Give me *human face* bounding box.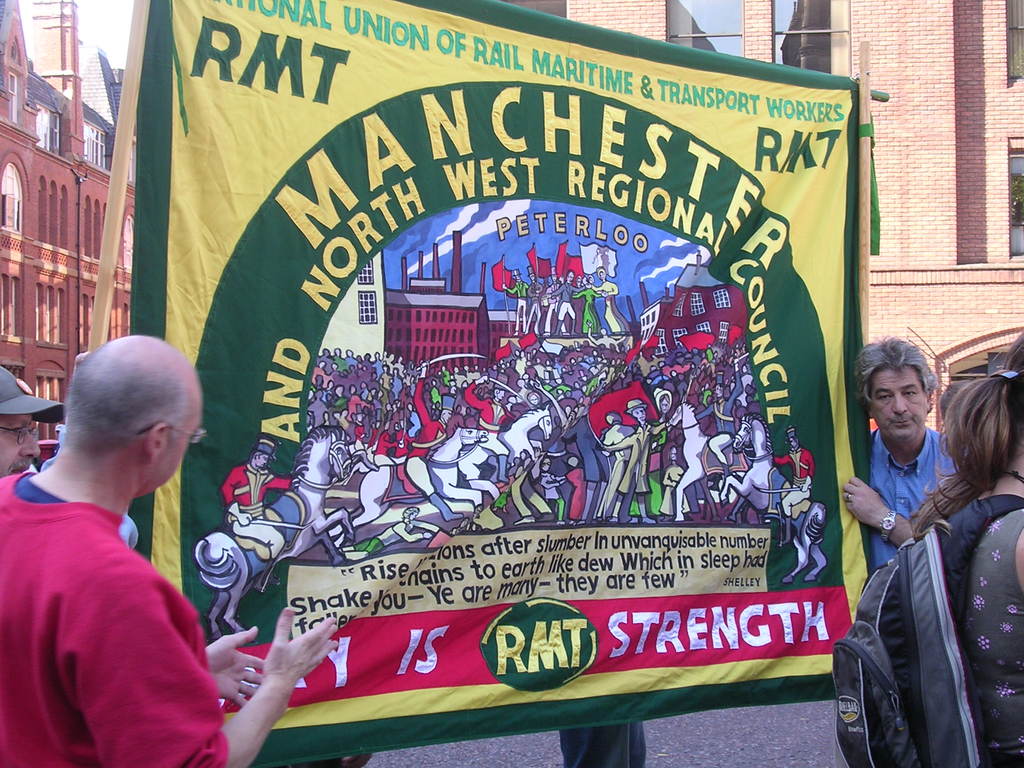
region(868, 367, 925, 440).
